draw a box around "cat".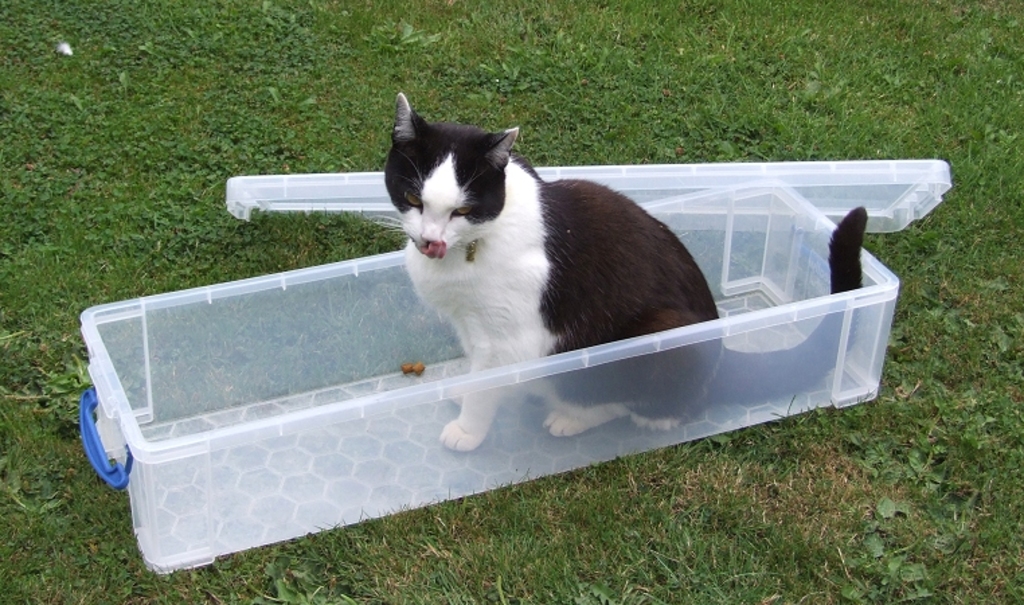
box(364, 87, 872, 454).
